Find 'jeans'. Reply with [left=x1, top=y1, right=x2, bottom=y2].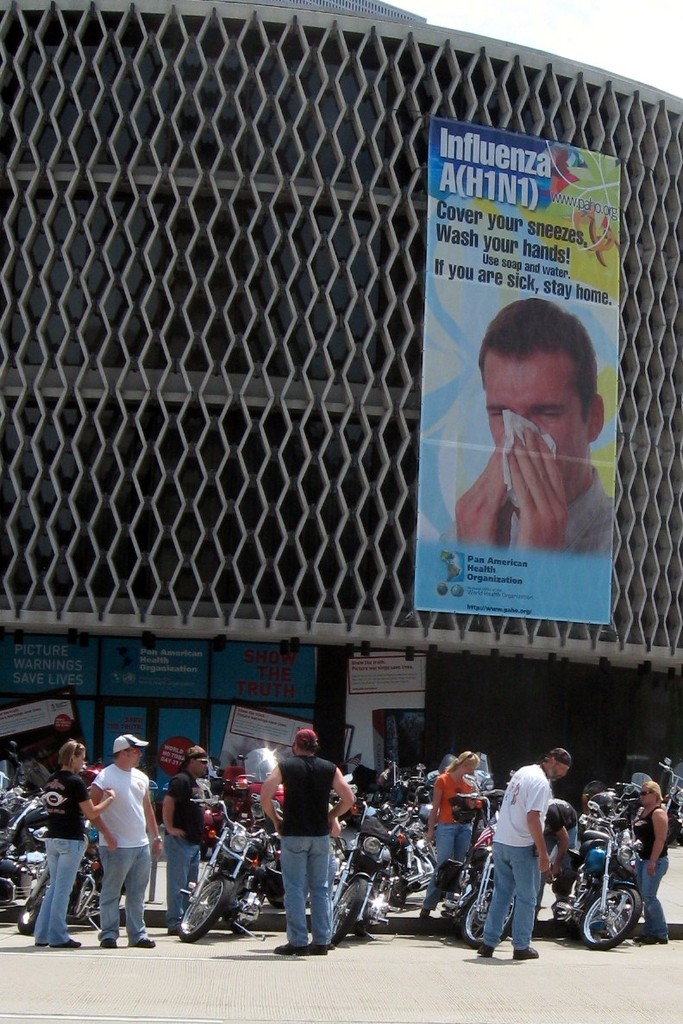
[left=277, top=839, right=346, bottom=957].
